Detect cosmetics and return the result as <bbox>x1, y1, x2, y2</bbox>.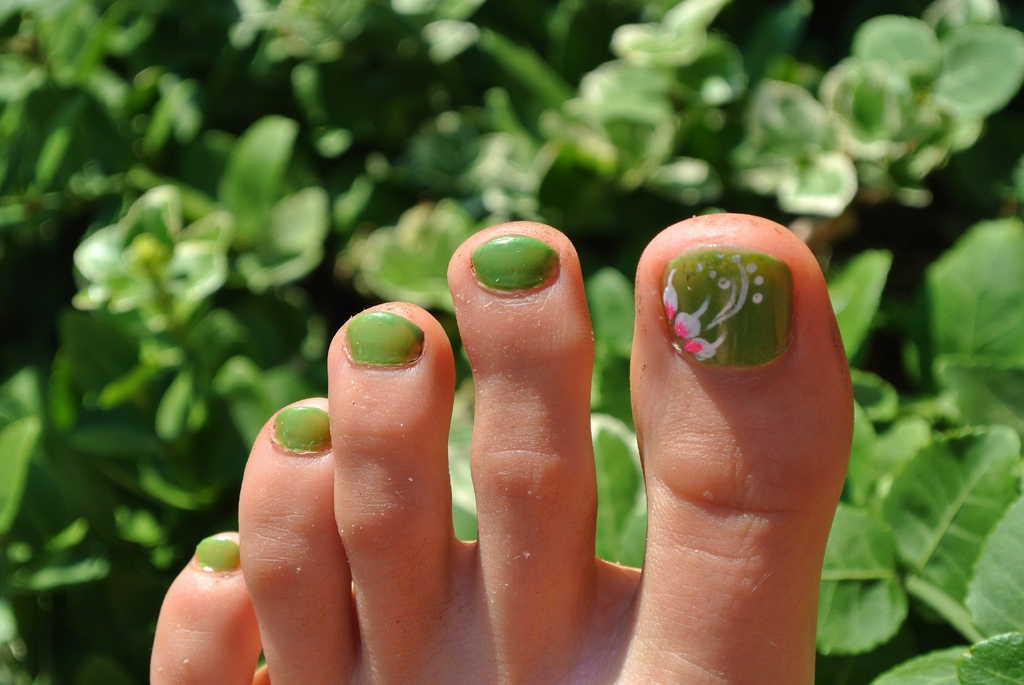
<bbox>627, 208, 857, 389</bbox>.
